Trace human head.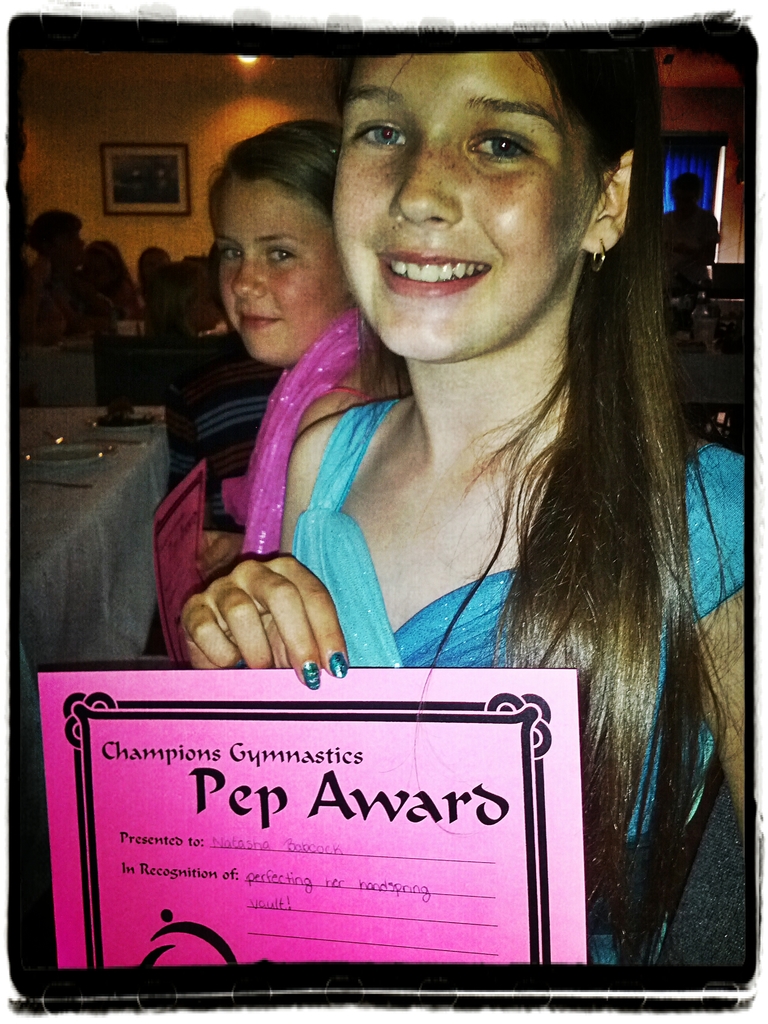
Traced to [left=332, top=49, right=636, bottom=367].
